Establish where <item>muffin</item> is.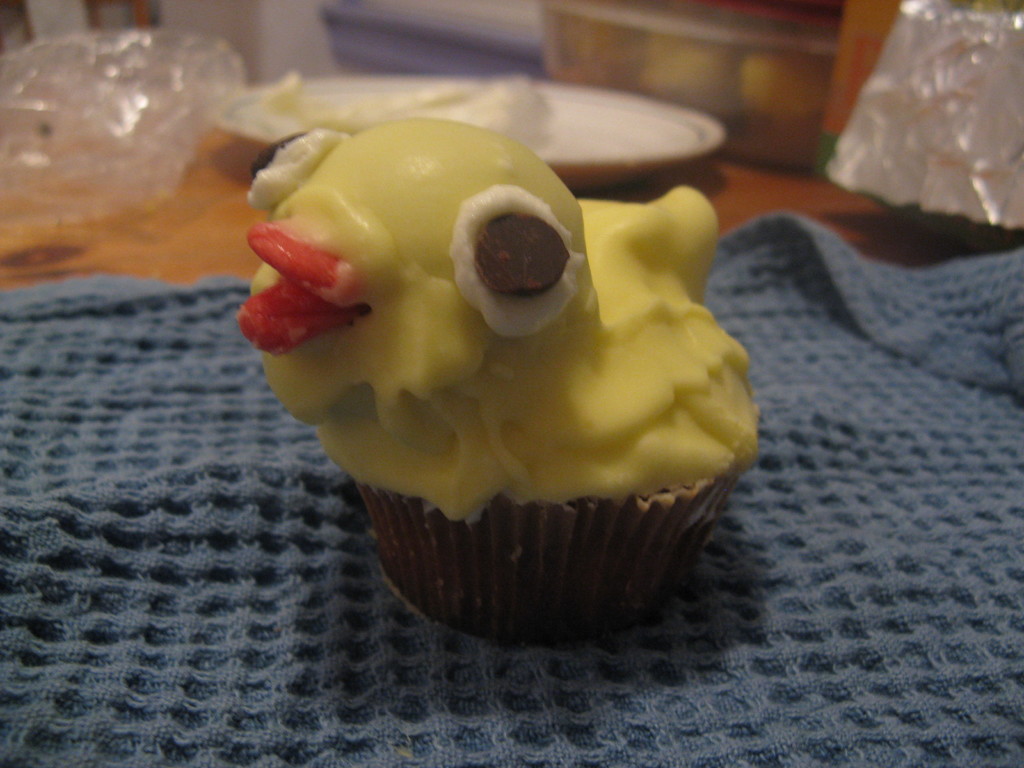
Established at <box>224,97,773,670</box>.
